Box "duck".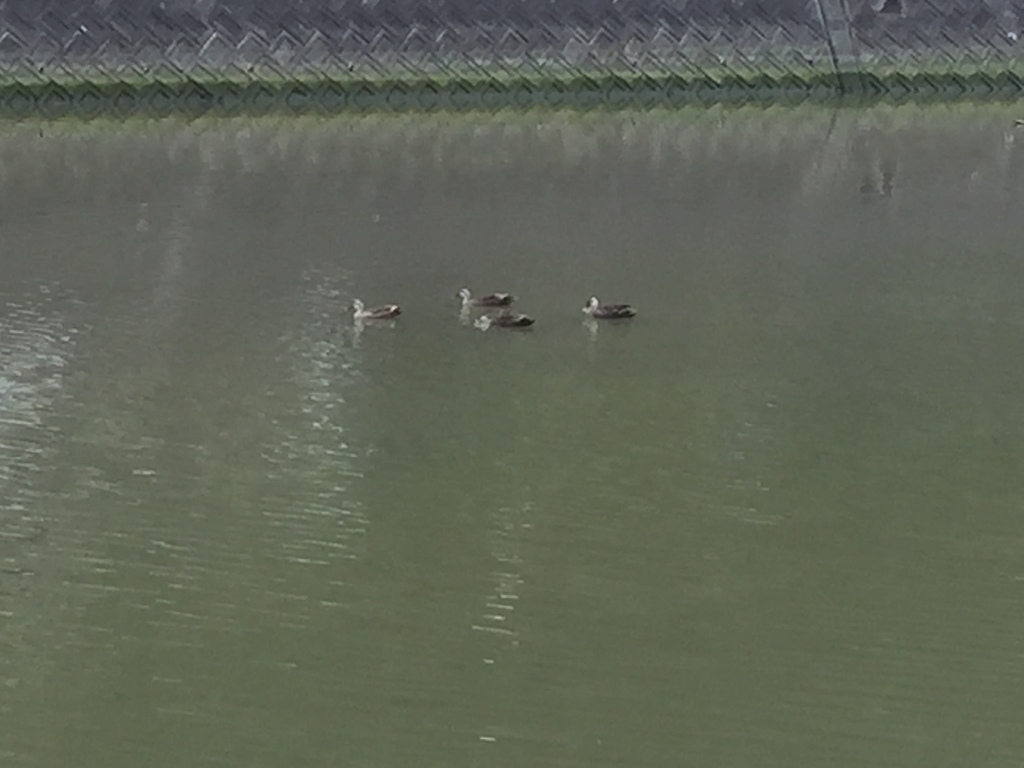
crop(477, 306, 536, 337).
